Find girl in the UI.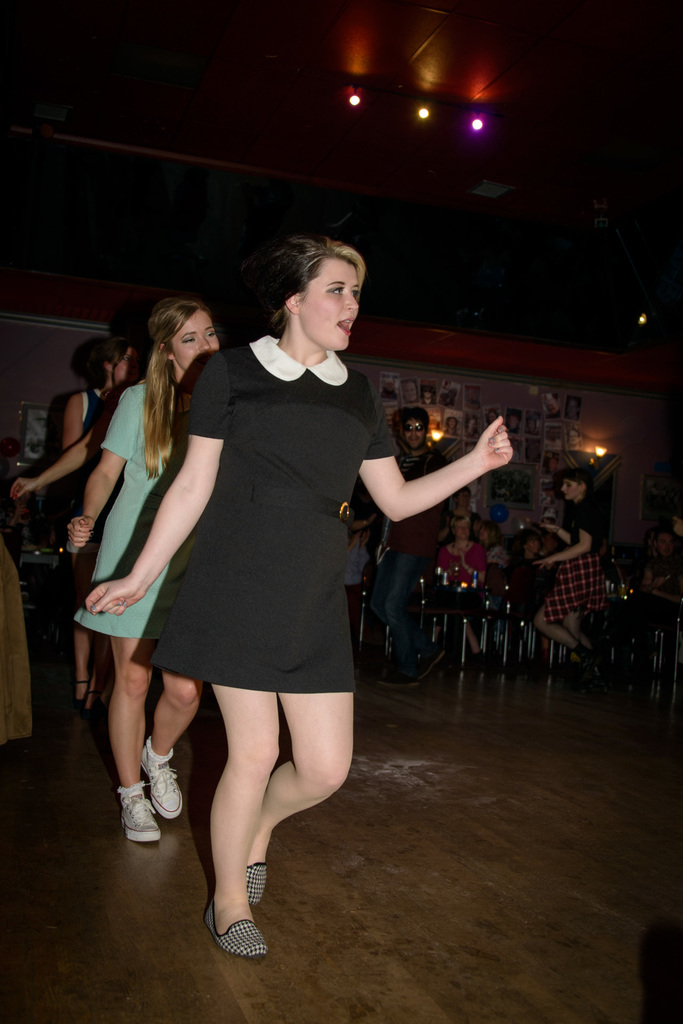
UI element at {"left": 11, "top": 337, "right": 140, "bottom": 712}.
